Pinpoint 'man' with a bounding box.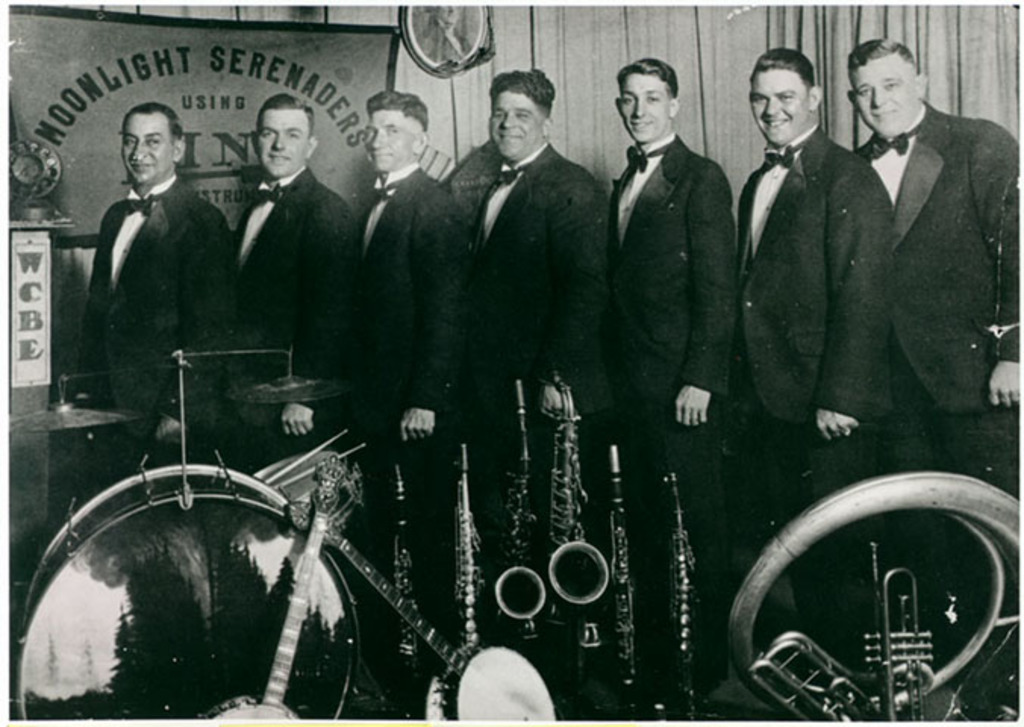
(345, 88, 479, 644).
